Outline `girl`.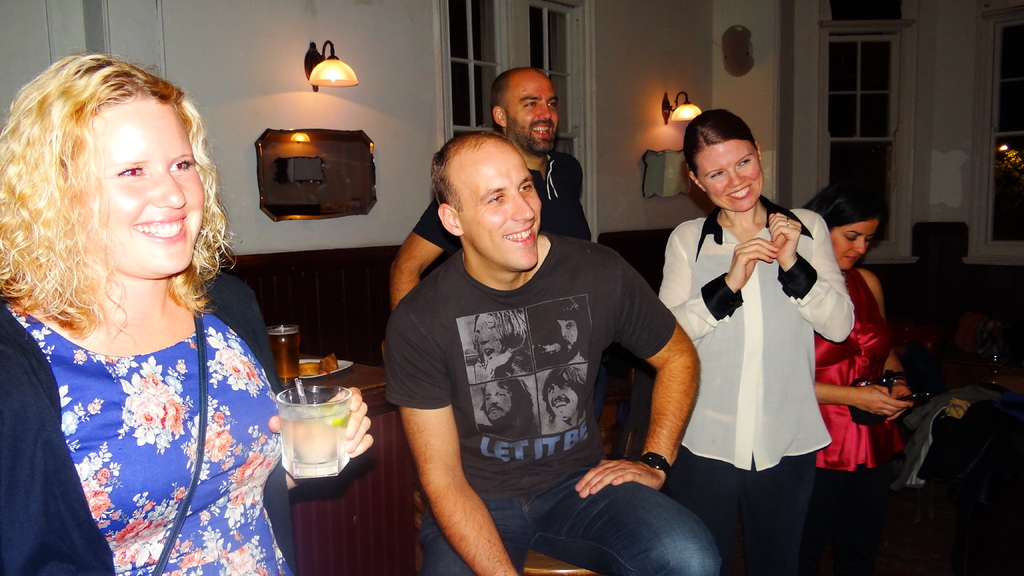
Outline: pyautogui.locateOnScreen(0, 50, 375, 575).
